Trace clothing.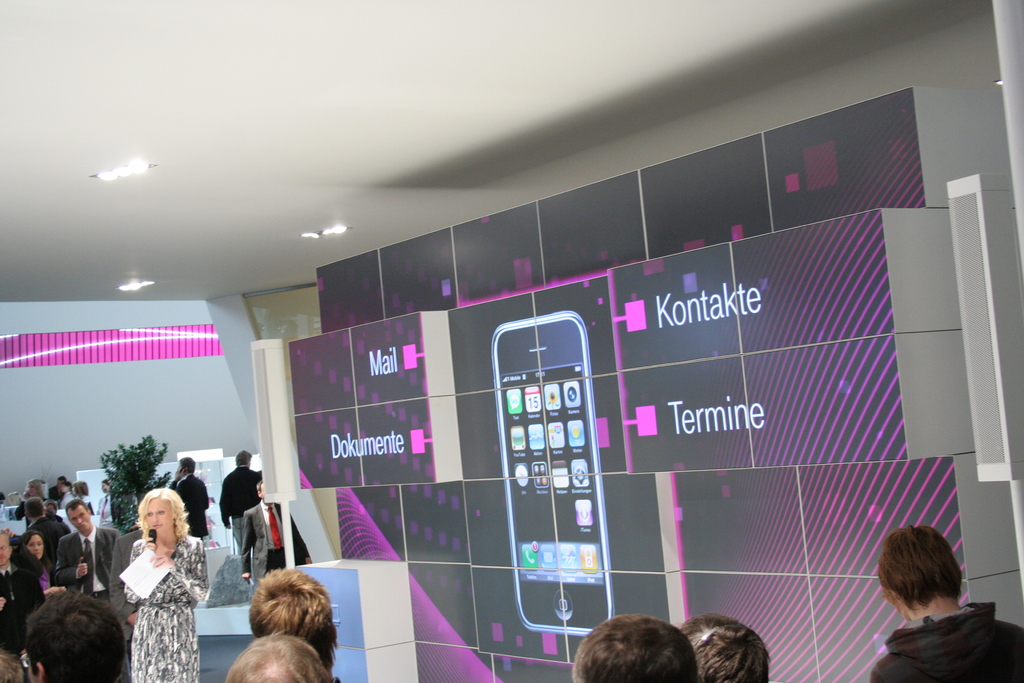
Traced to l=24, t=516, r=69, b=544.
